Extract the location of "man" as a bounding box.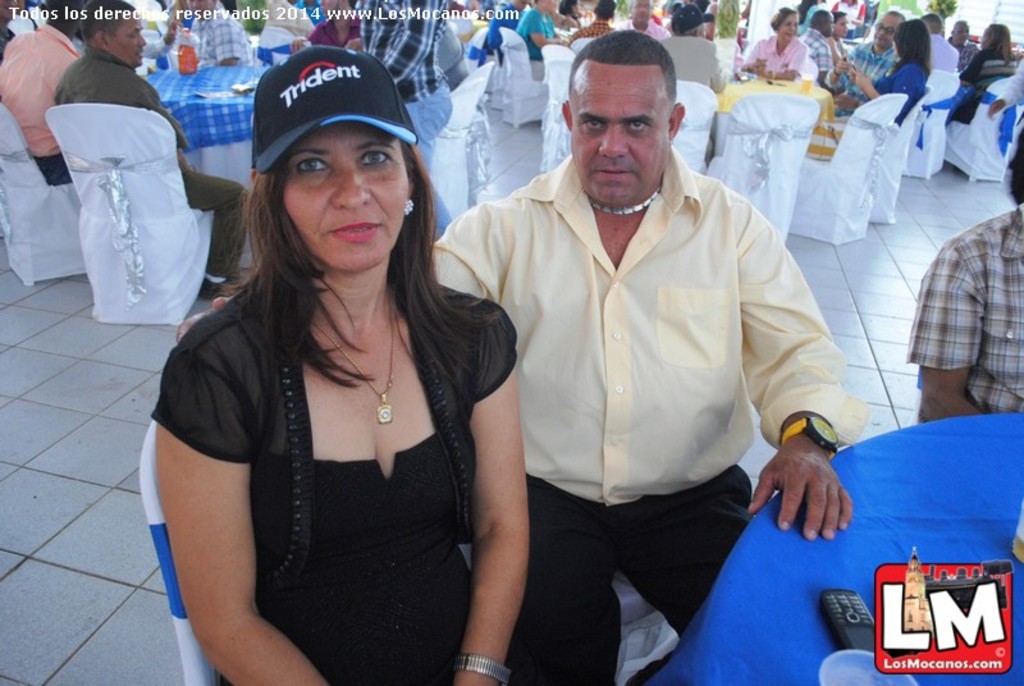
pyautogui.locateOnScreen(284, 0, 372, 56).
